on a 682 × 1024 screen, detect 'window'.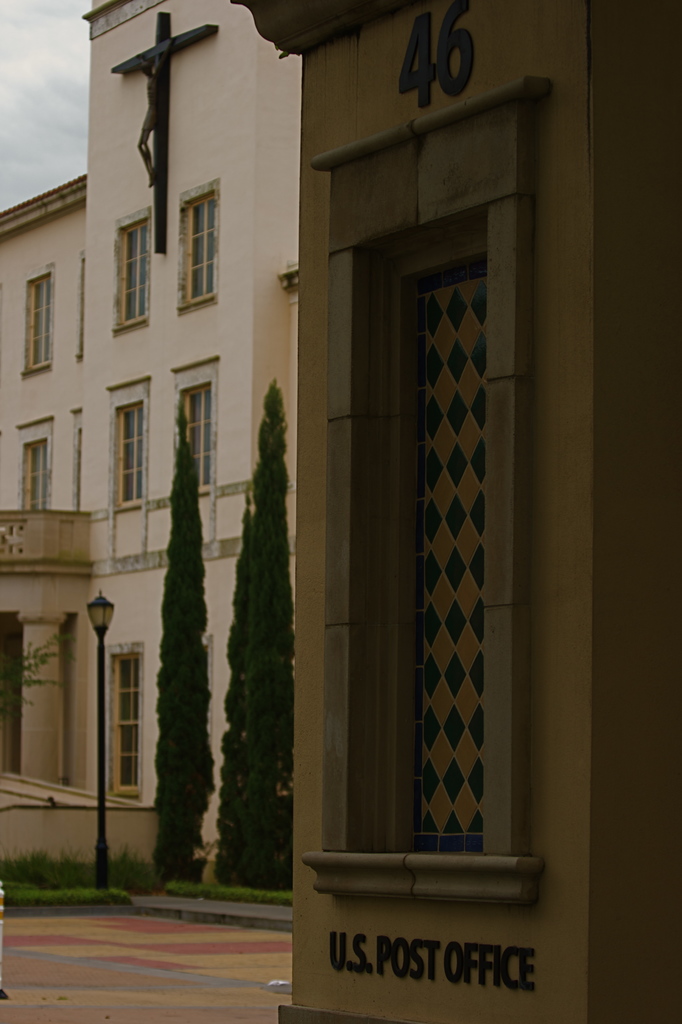
left=179, top=180, right=223, bottom=315.
